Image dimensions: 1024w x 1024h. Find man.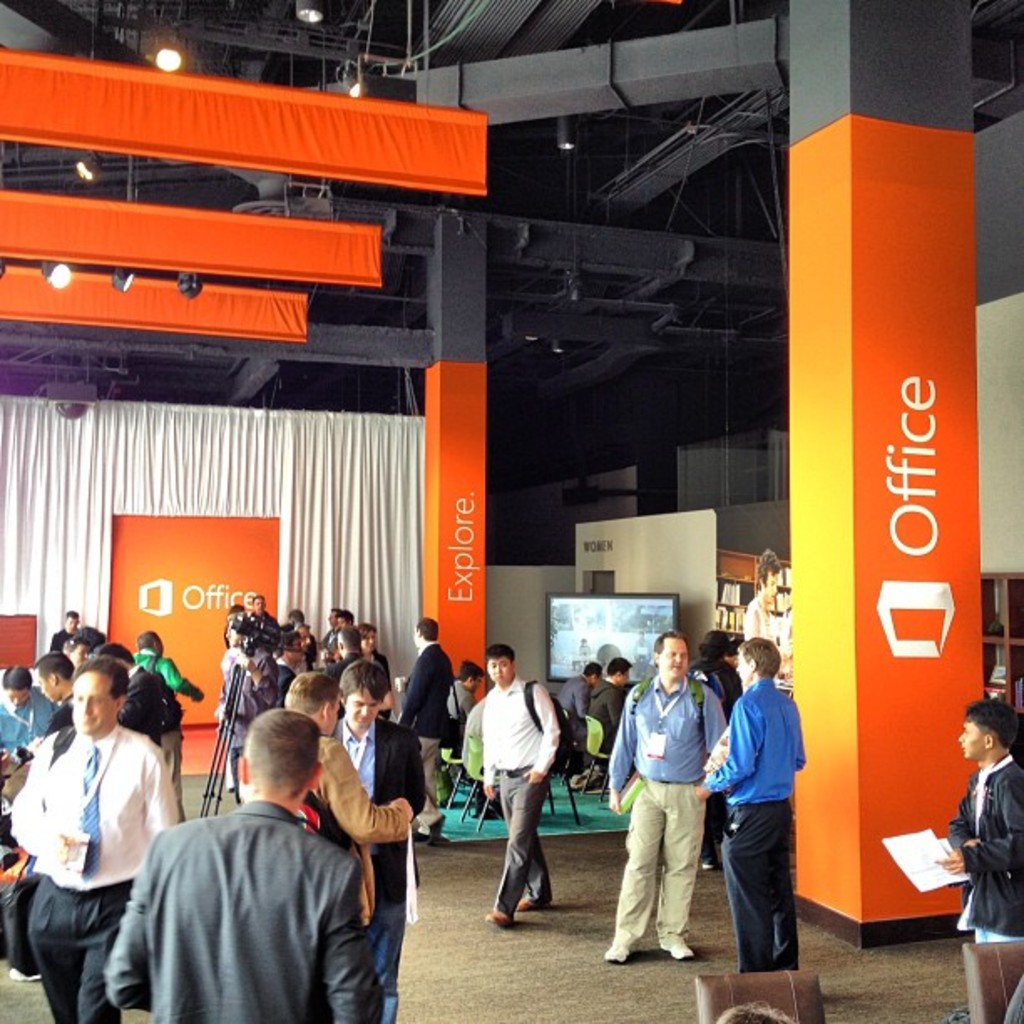
[90, 643, 166, 743].
